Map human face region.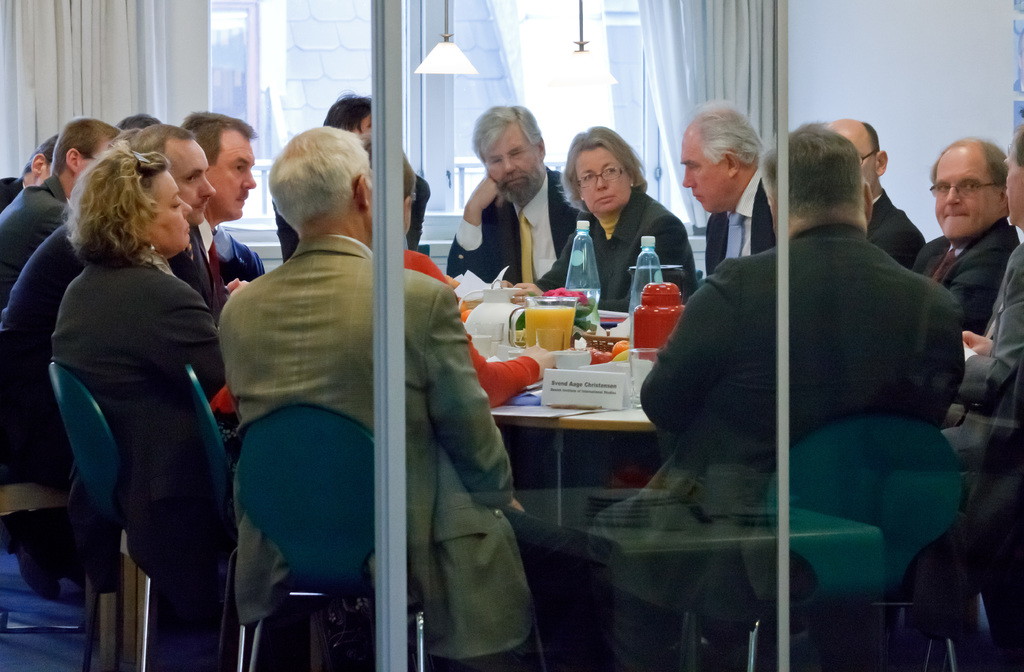
Mapped to crop(489, 134, 543, 195).
